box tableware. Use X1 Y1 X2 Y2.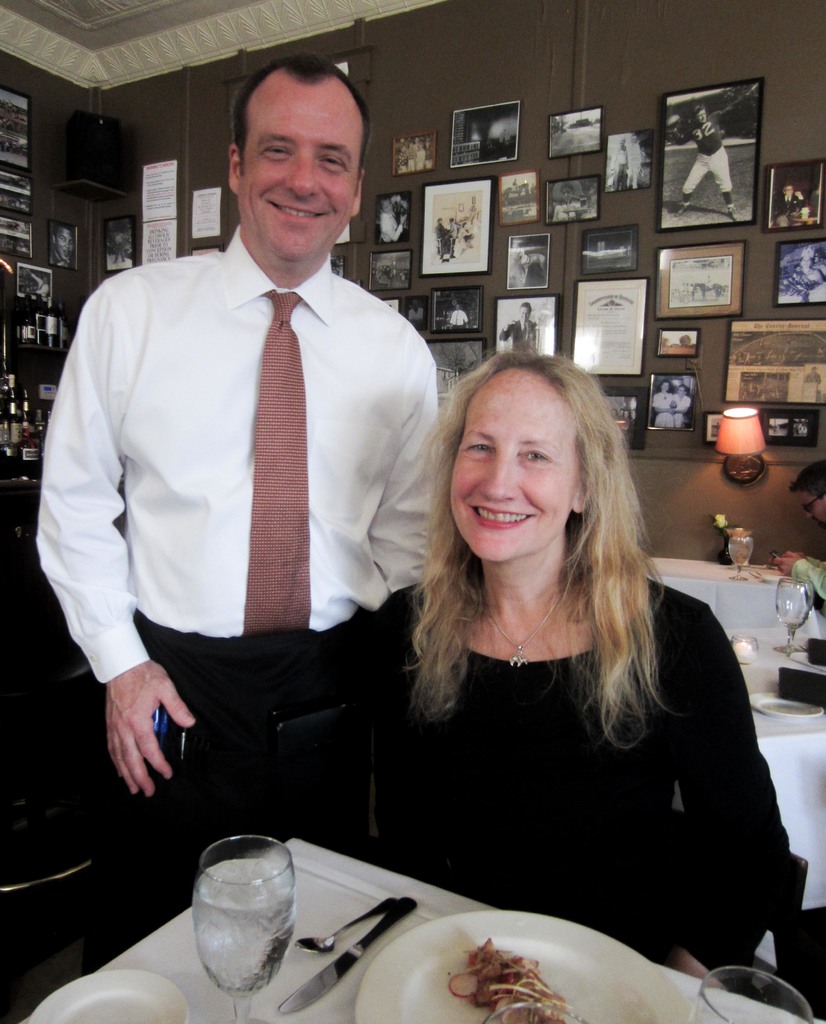
734 631 759 668.
